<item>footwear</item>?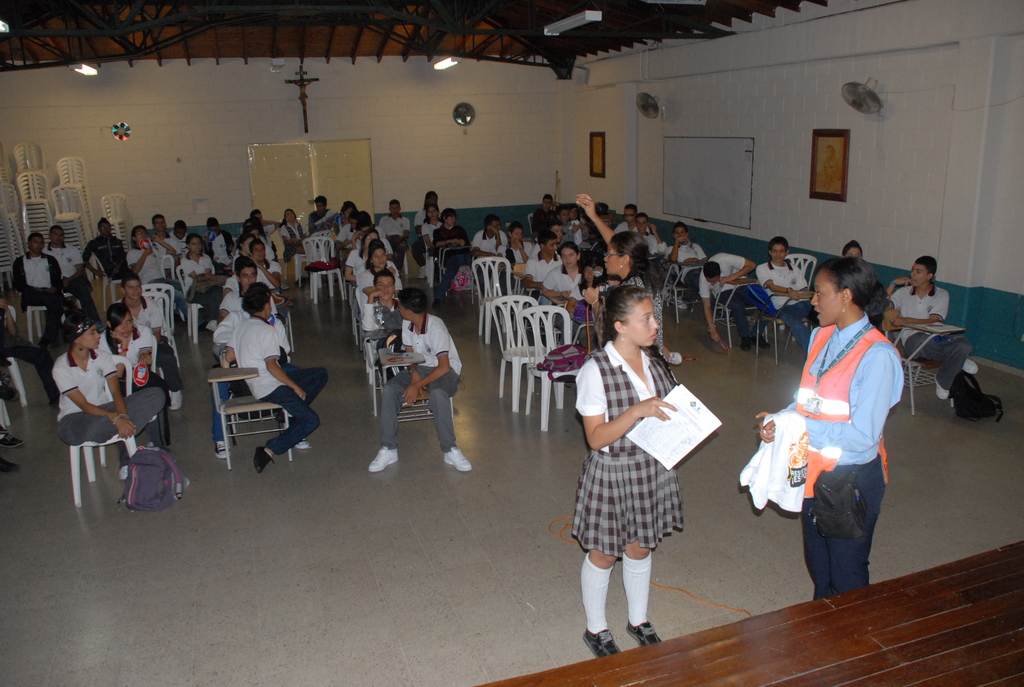
region(960, 360, 979, 379)
